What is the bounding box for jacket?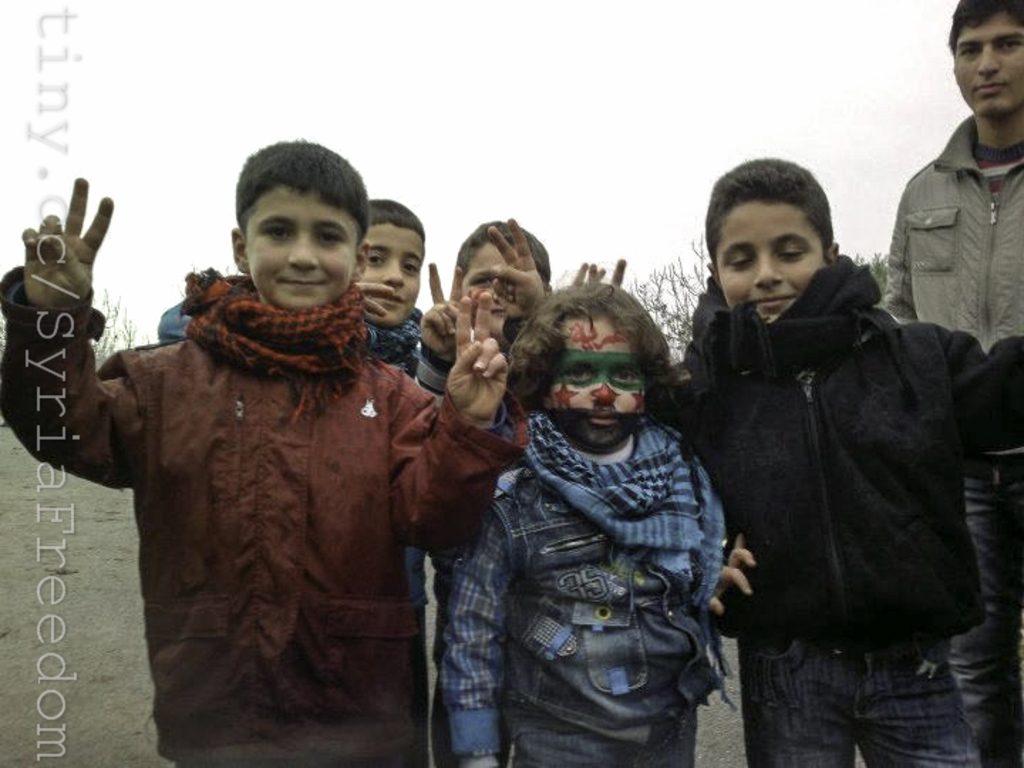
l=0, t=266, r=532, b=767.
